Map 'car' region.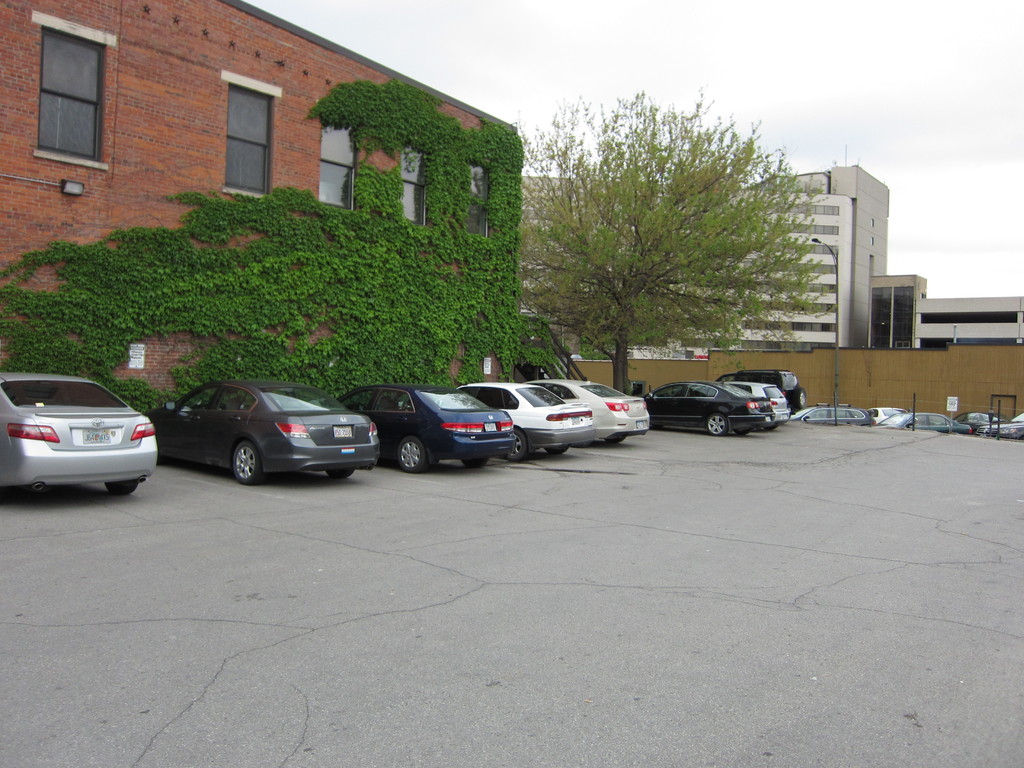
Mapped to crop(160, 380, 381, 484).
